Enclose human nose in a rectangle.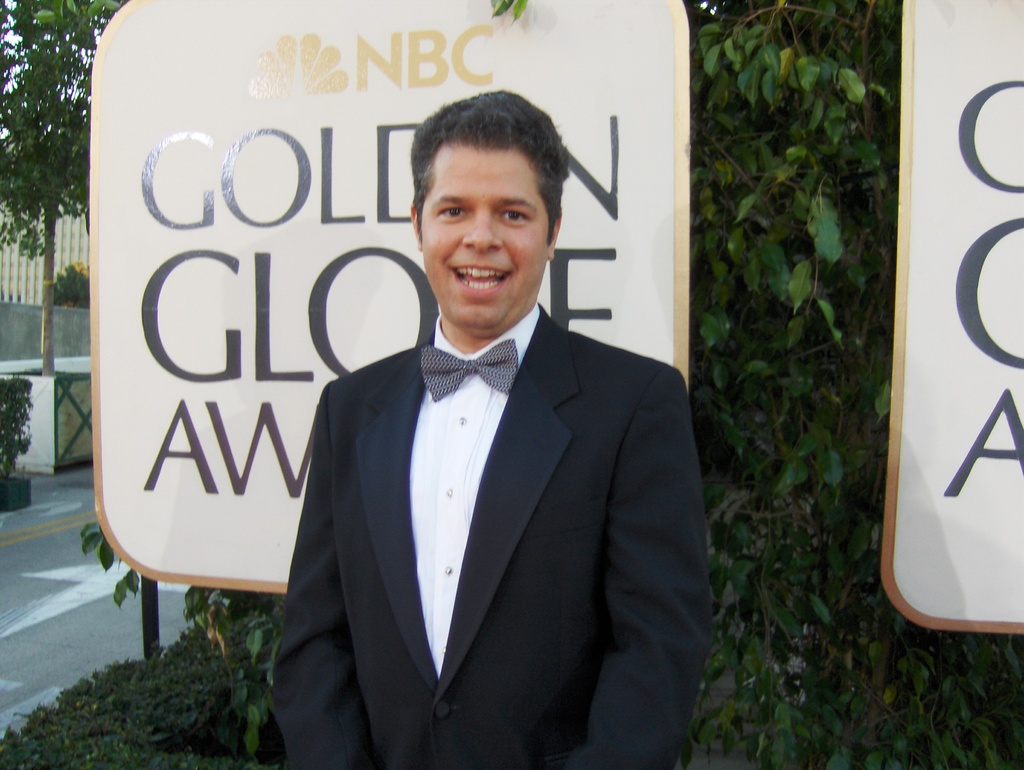
461/211/504/252.
